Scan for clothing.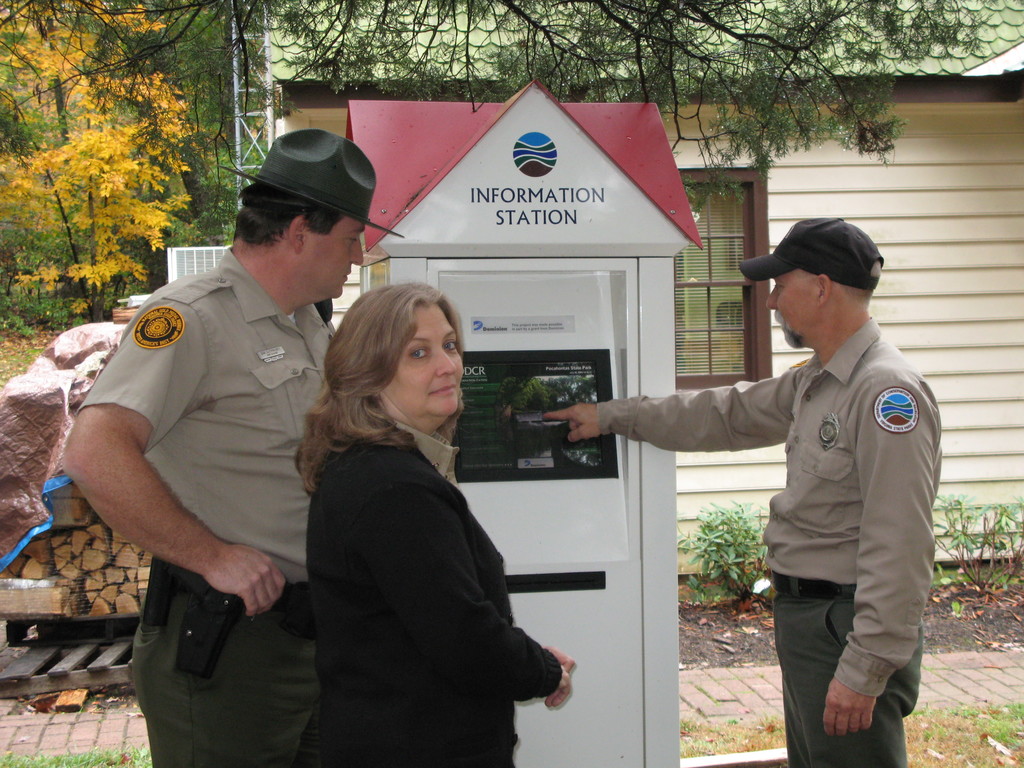
Scan result: select_region(647, 260, 952, 727).
